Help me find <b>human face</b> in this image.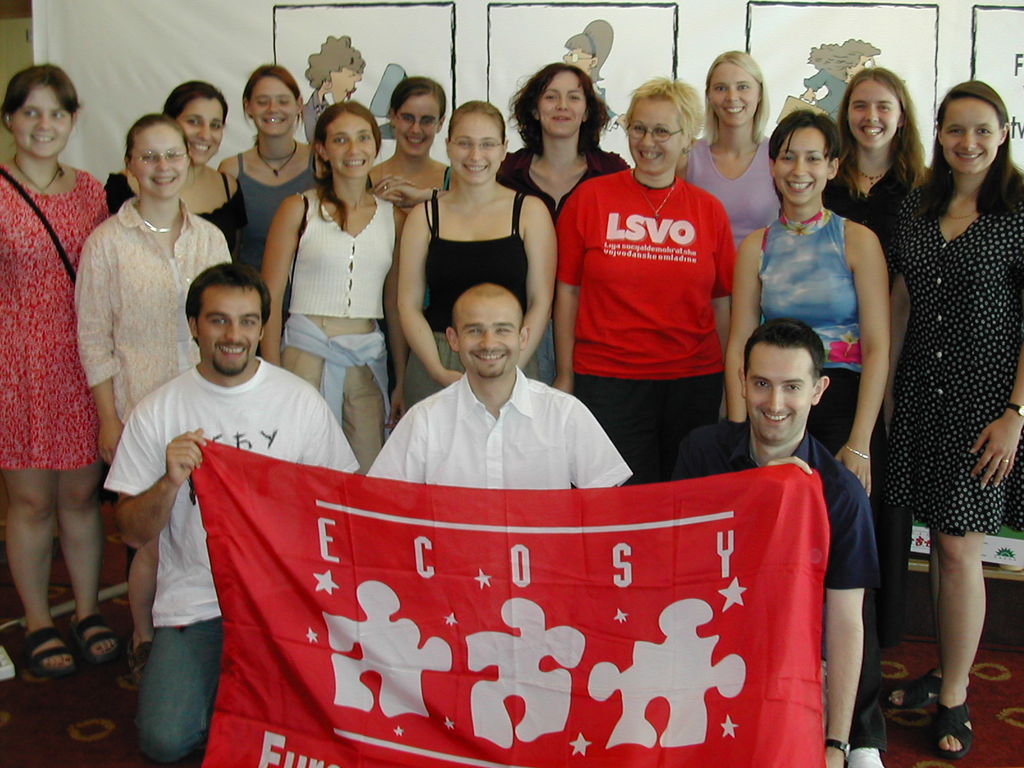
Found it: (x1=746, y1=349, x2=813, y2=447).
